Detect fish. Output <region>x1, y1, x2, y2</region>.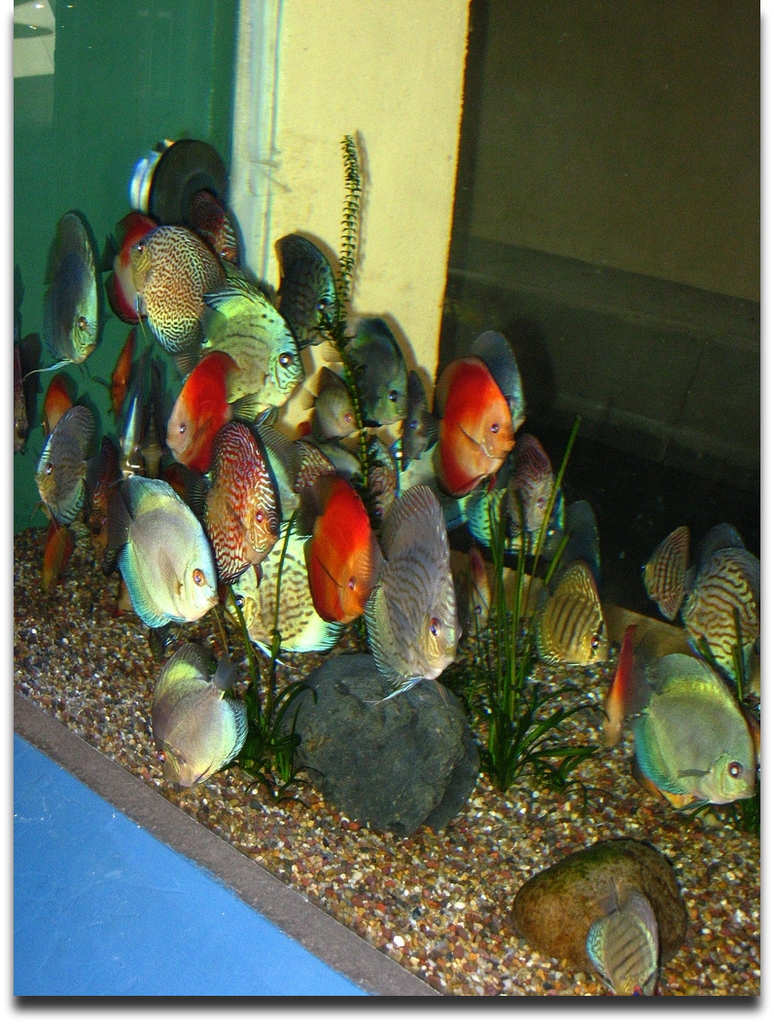
<region>427, 354, 517, 512</region>.
